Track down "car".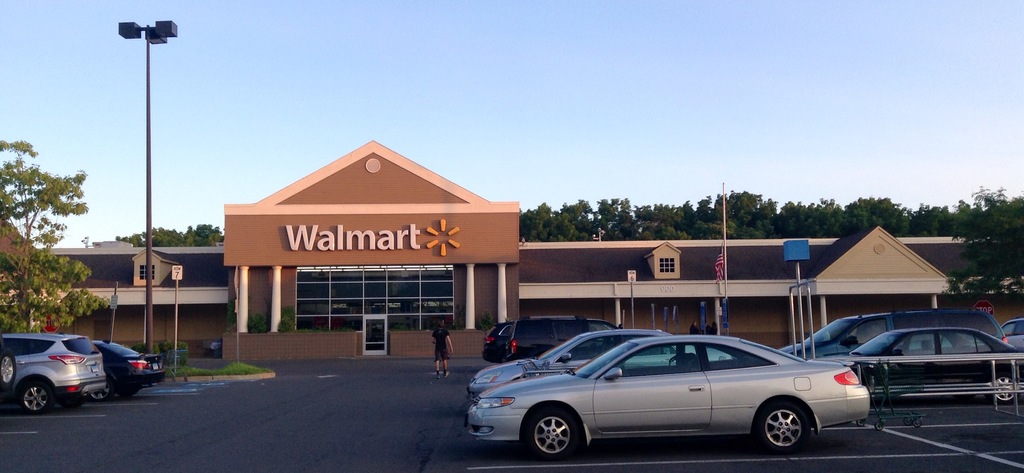
Tracked to (993,319,1023,348).
